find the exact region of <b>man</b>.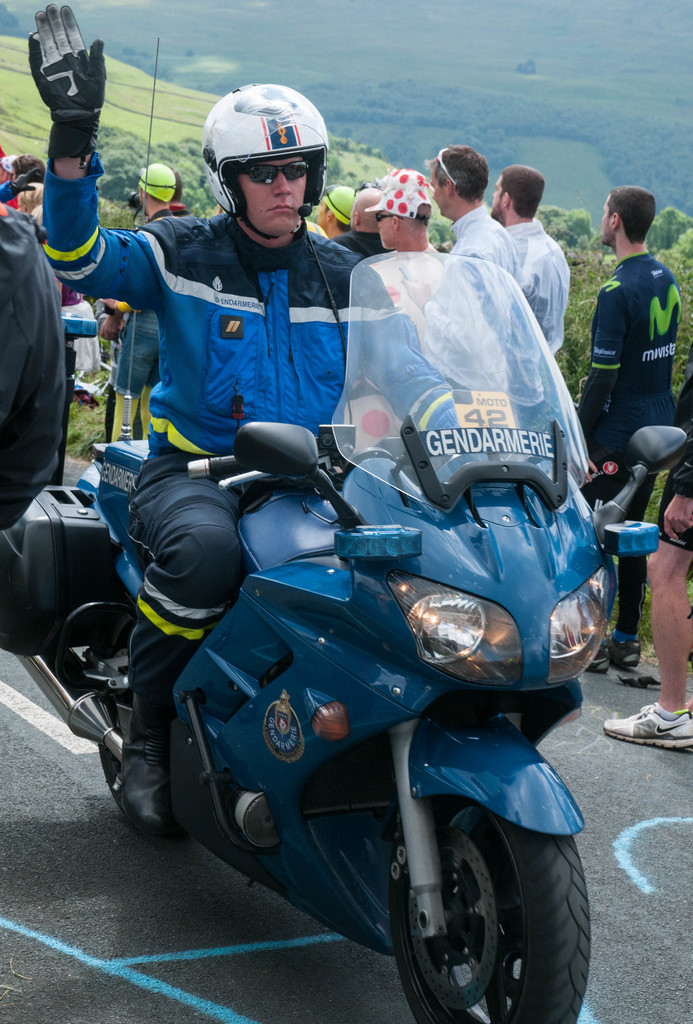
Exact region: x1=152 y1=174 x2=192 y2=229.
